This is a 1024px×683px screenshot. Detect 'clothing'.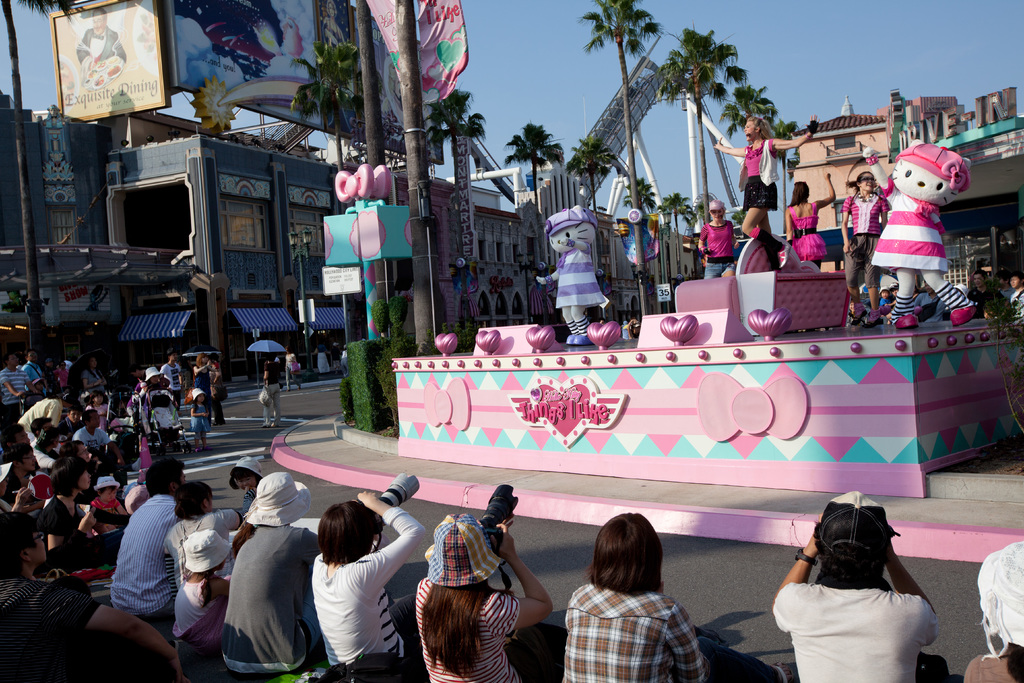
detection(312, 502, 432, 670).
